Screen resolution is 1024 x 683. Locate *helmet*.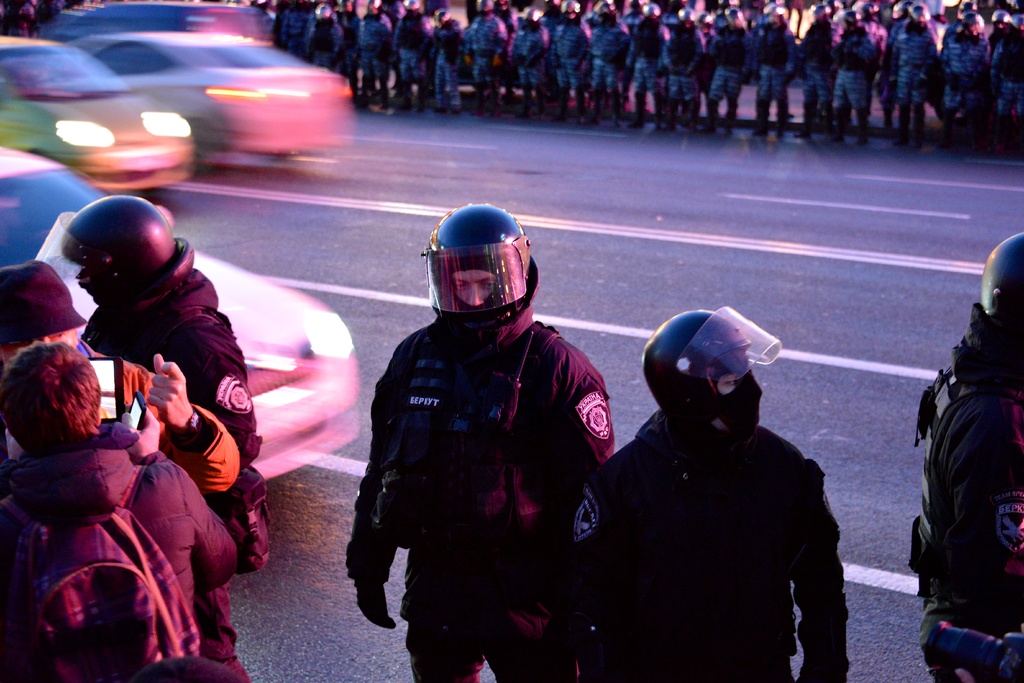
x1=673 y1=8 x2=697 y2=31.
